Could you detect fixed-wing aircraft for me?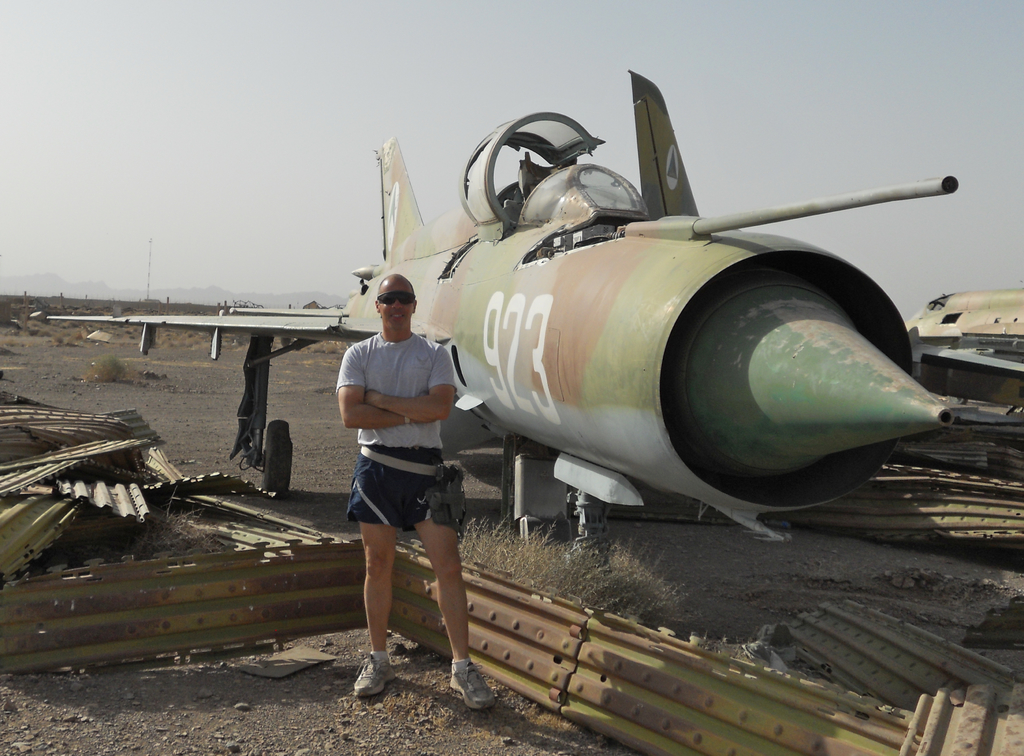
Detection result: pyautogui.locateOnScreen(904, 287, 1023, 437).
